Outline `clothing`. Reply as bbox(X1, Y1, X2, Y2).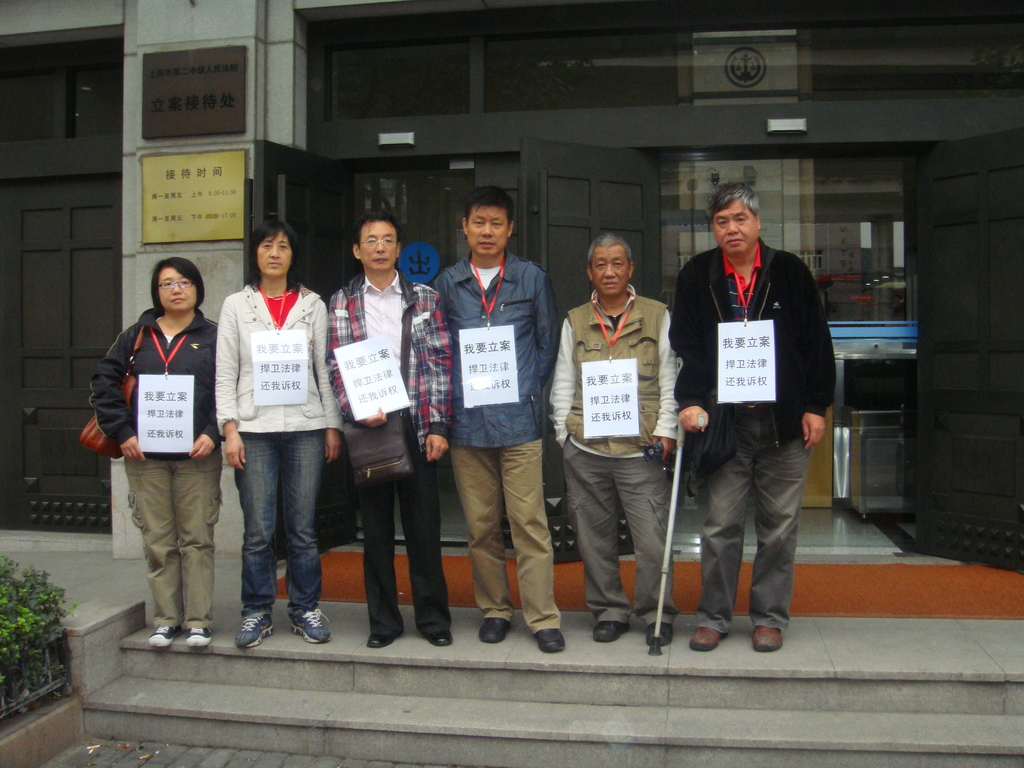
bbox(663, 172, 833, 649).
